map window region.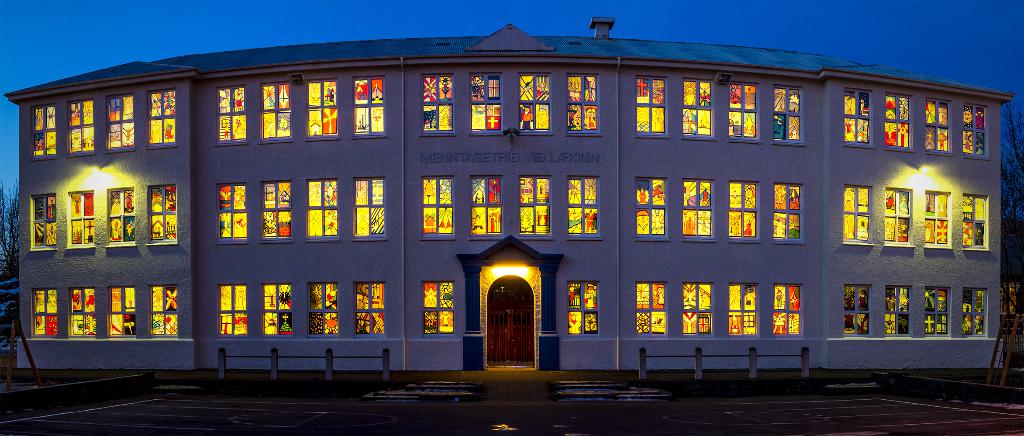
Mapped to Rect(843, 183, 873, 245).
